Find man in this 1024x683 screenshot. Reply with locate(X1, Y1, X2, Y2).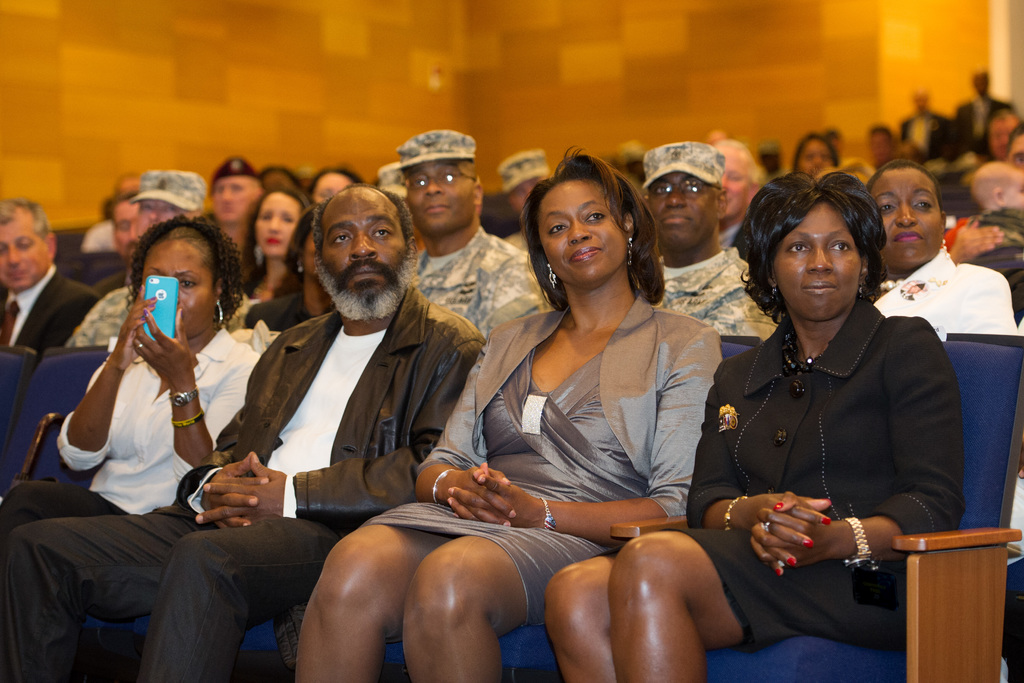
locate(384, 130, 555, 358).
